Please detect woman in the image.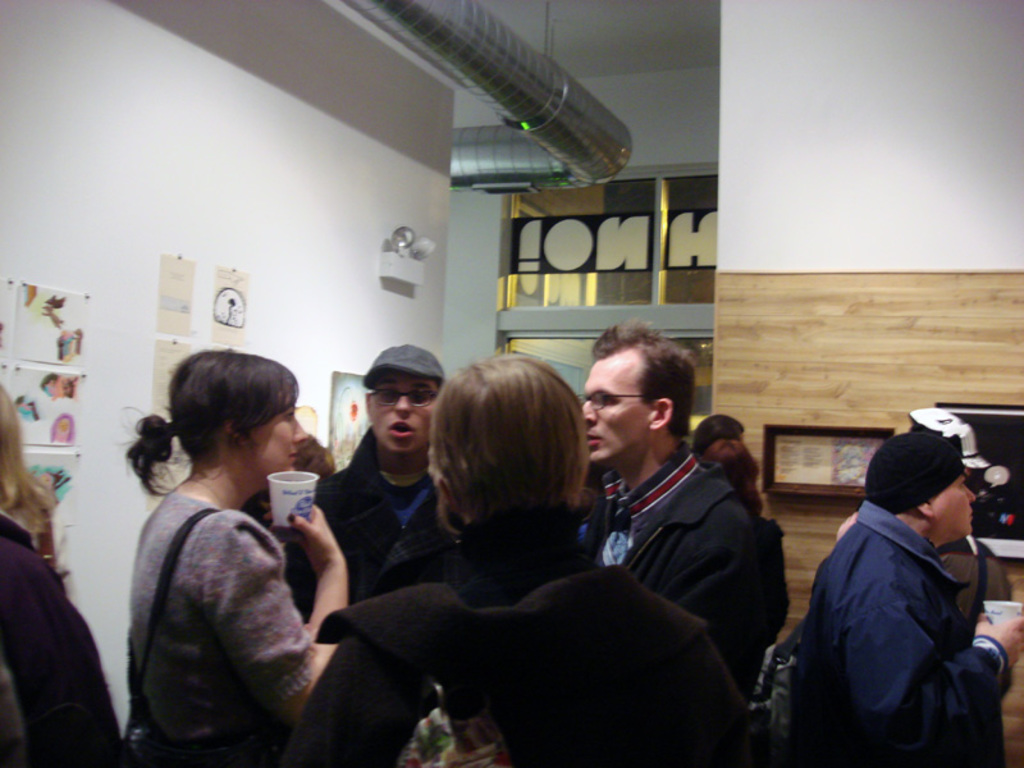
crop(707, 436, 799, 692).
